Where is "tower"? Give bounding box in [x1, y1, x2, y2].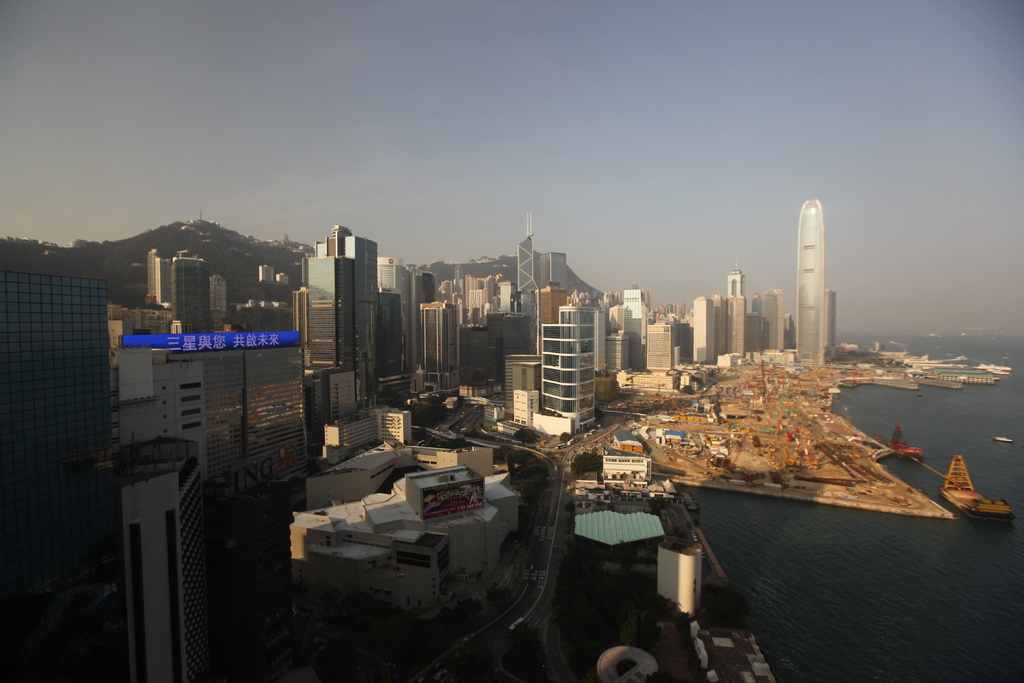
[422, 304, 460, 388].
